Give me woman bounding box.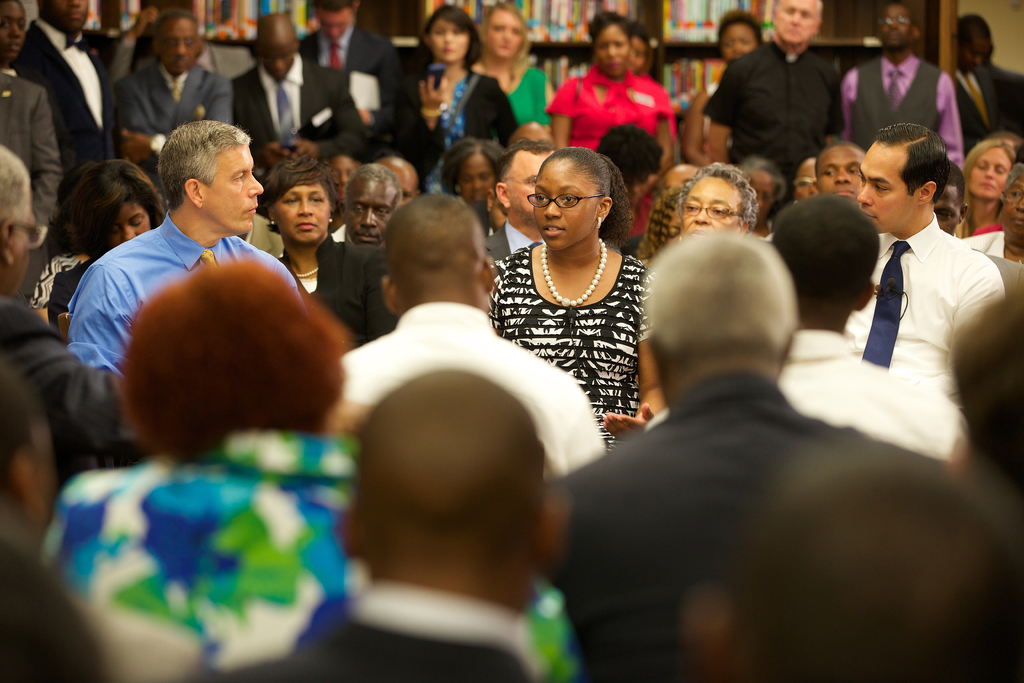
639, 187, 684, 265.
